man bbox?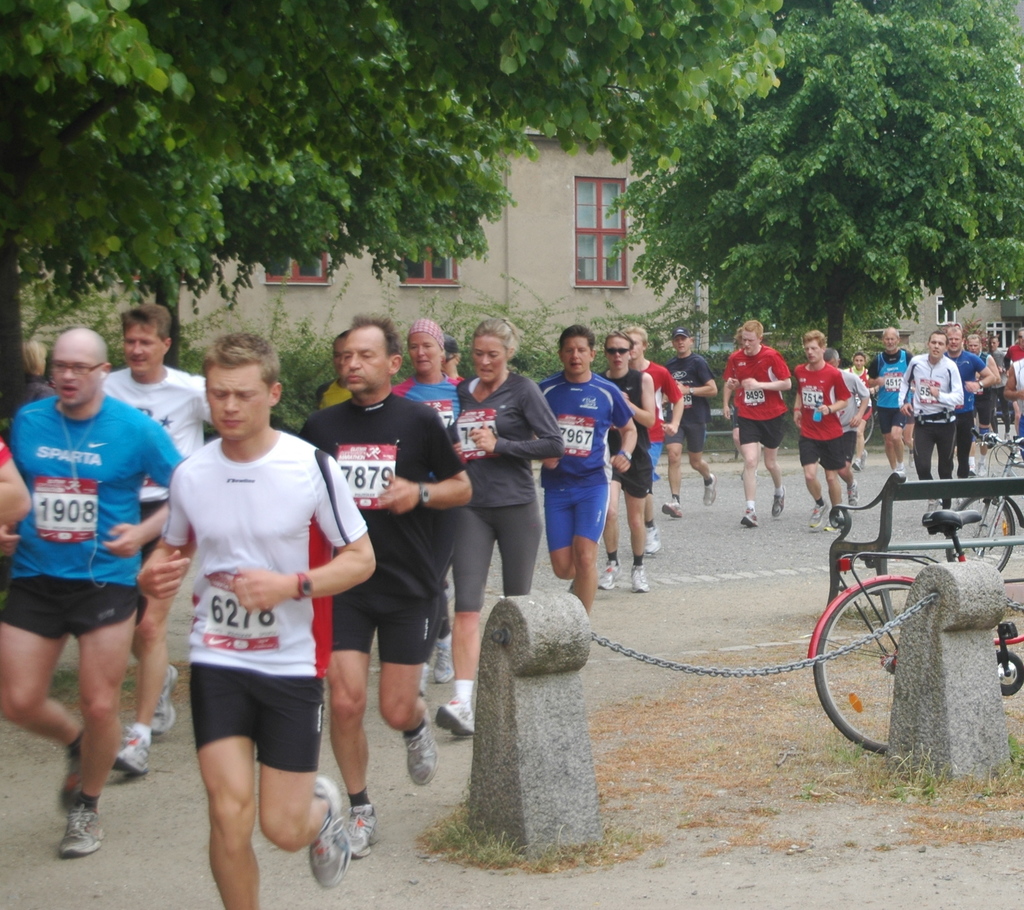
bbox=[725, 317, 790, 523]
